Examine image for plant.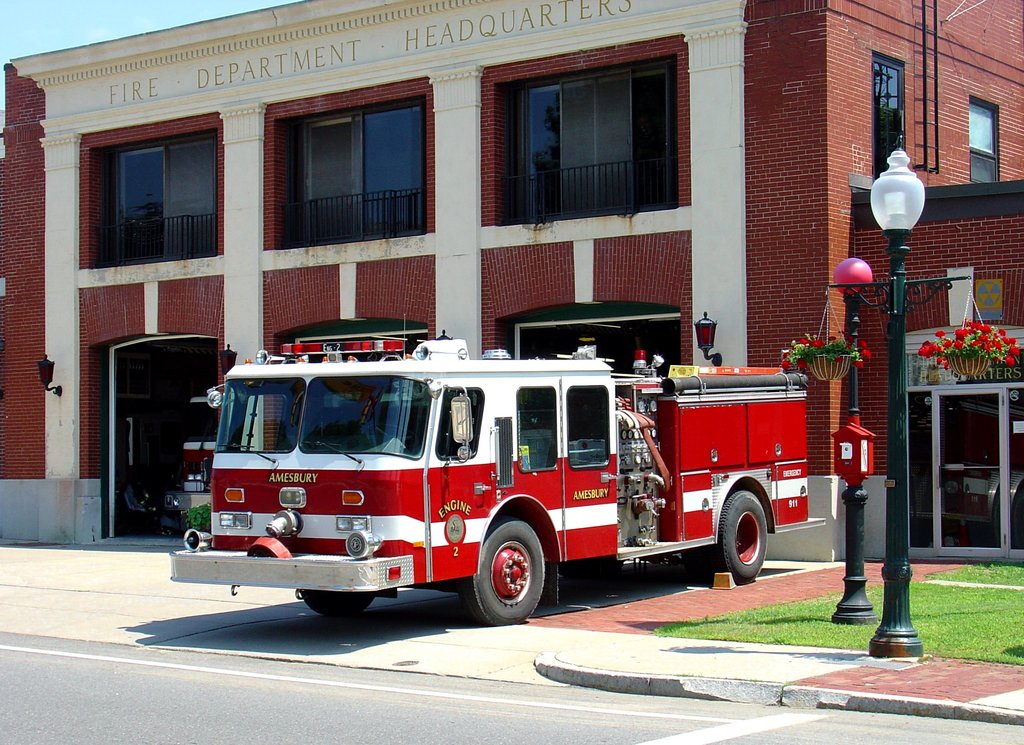
Examination result: <region>781, 334, 870, 371</region>.
